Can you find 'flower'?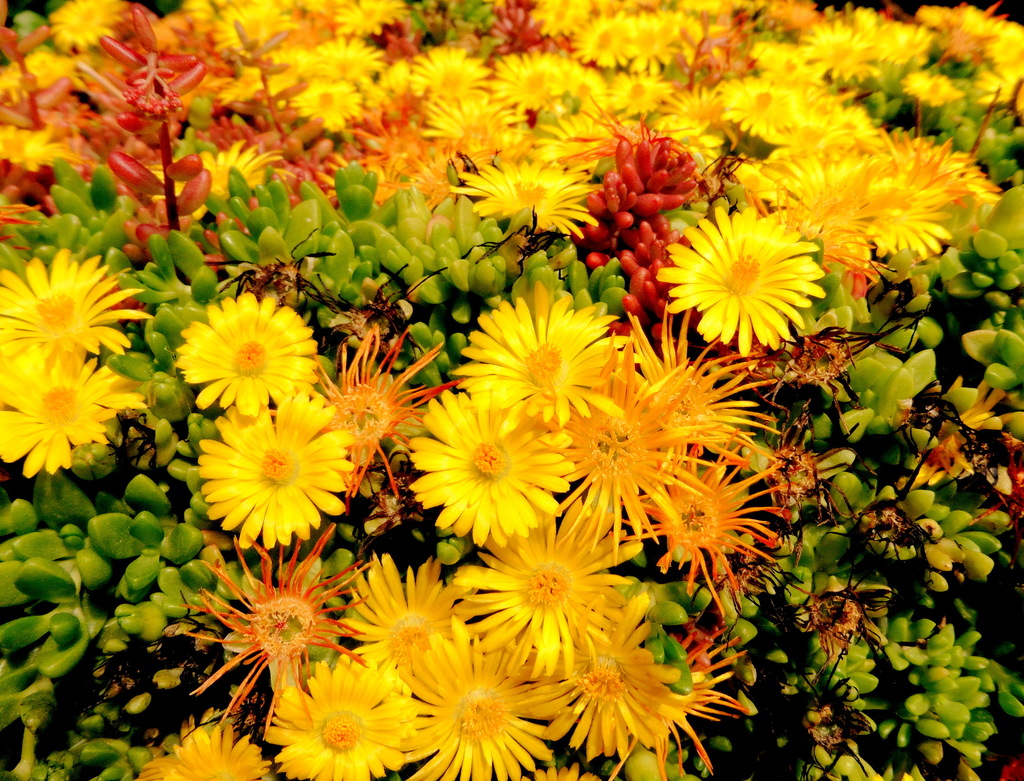
Yes, bounding box: BBox(531, 757, 605, 780).
